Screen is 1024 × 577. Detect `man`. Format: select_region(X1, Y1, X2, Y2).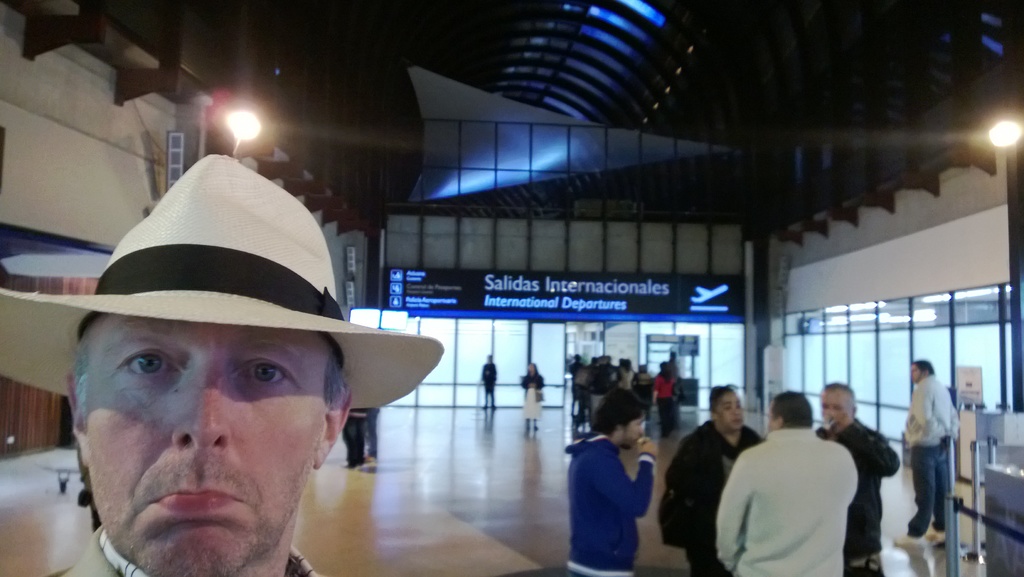
select_region(653, 379, 768, 576).
